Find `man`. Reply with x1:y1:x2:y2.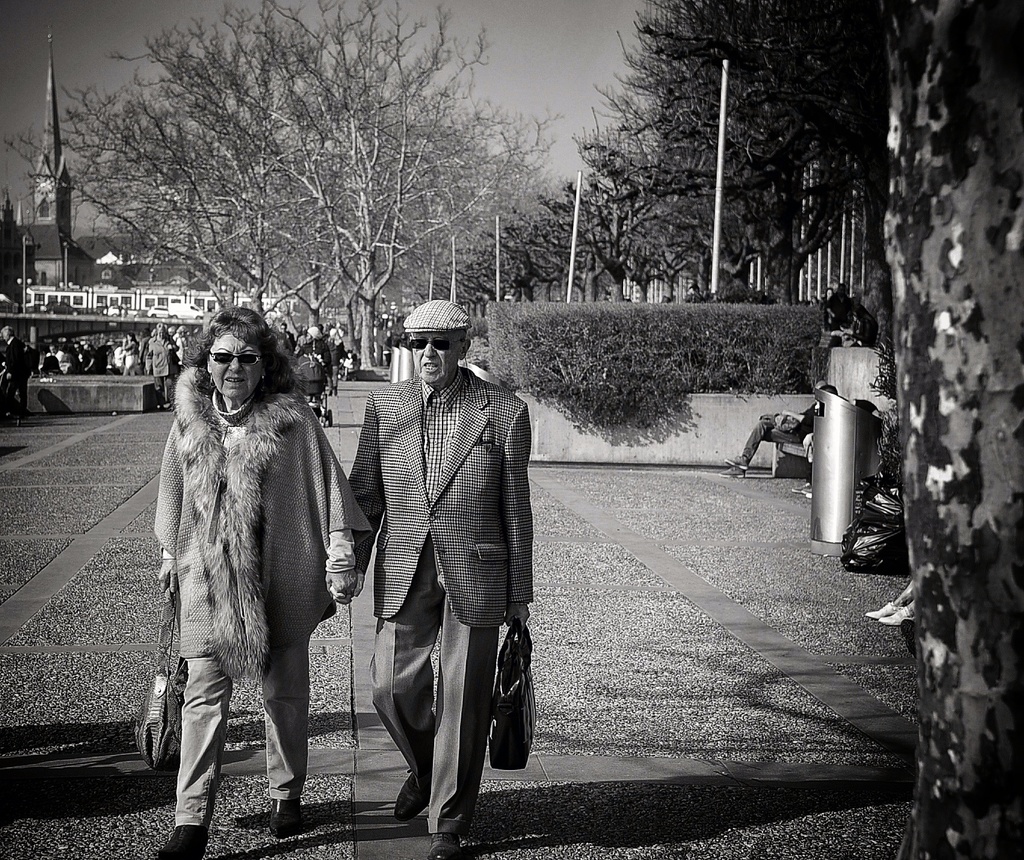
716:379:824:479.
